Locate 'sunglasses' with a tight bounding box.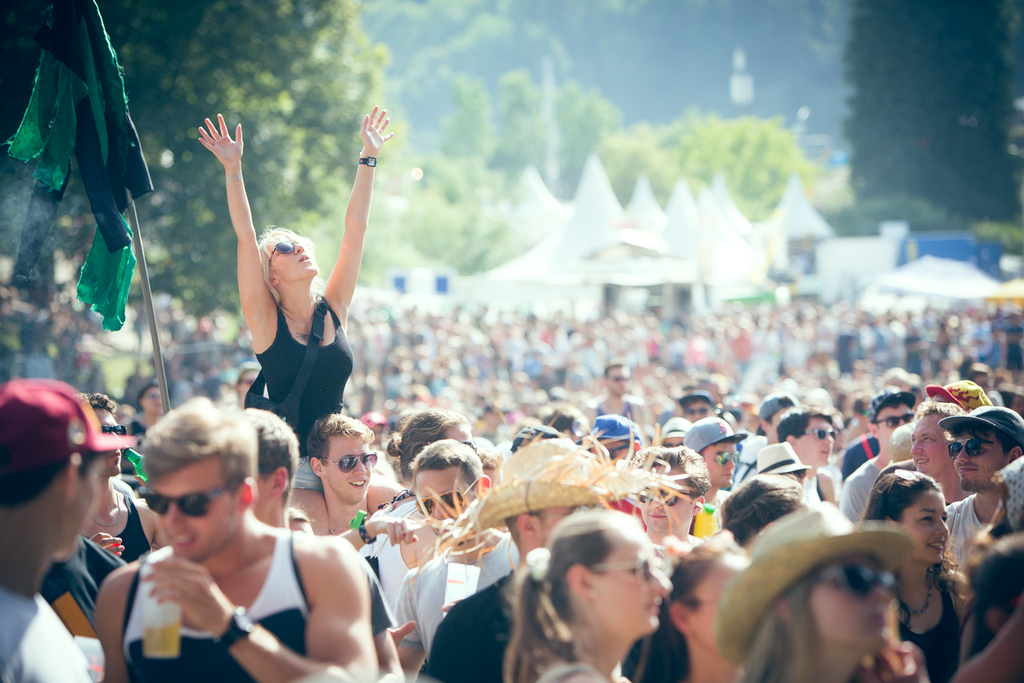
(104,426,128,441).
